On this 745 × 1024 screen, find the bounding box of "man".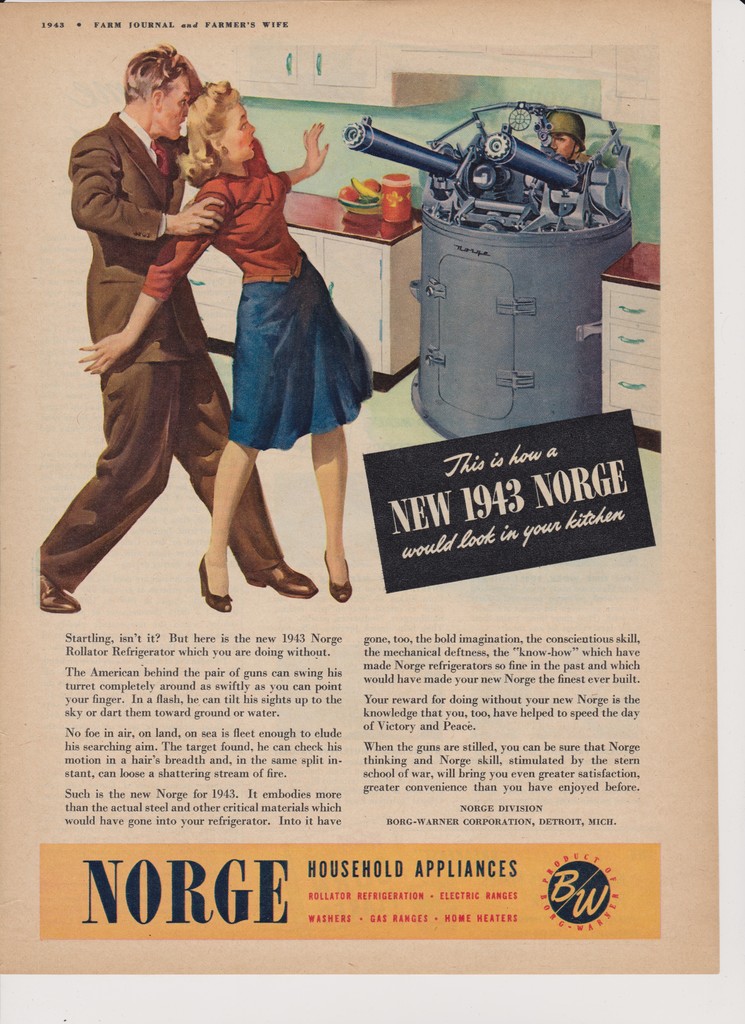
Bounding box: [x1=38, y1=52, x2=315, y2=618].
